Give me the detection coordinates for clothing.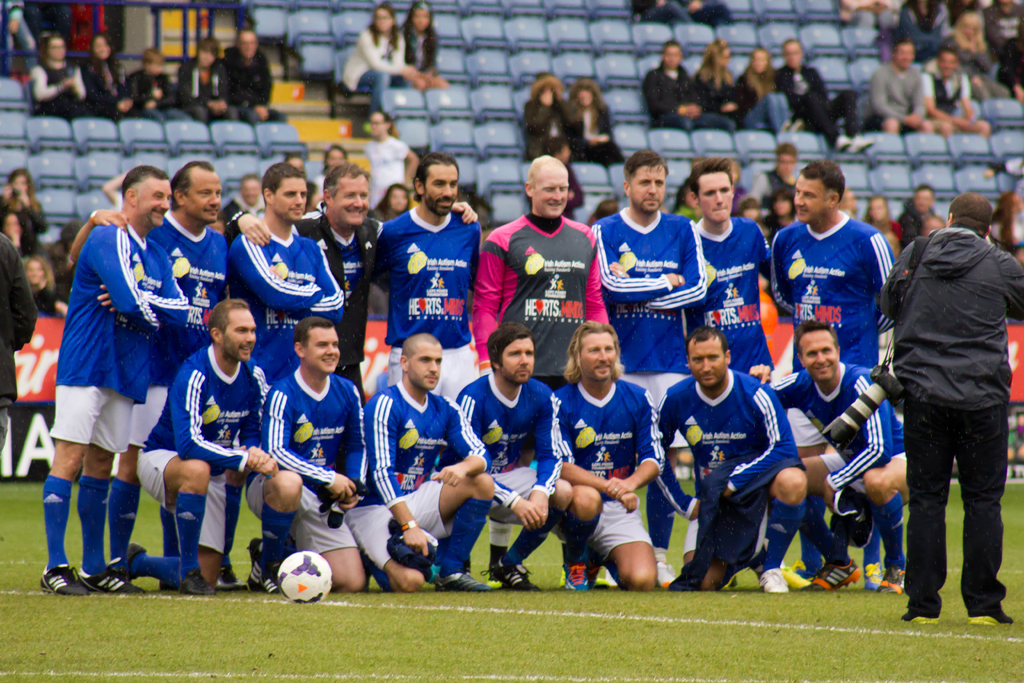
(564,99,619,162).
